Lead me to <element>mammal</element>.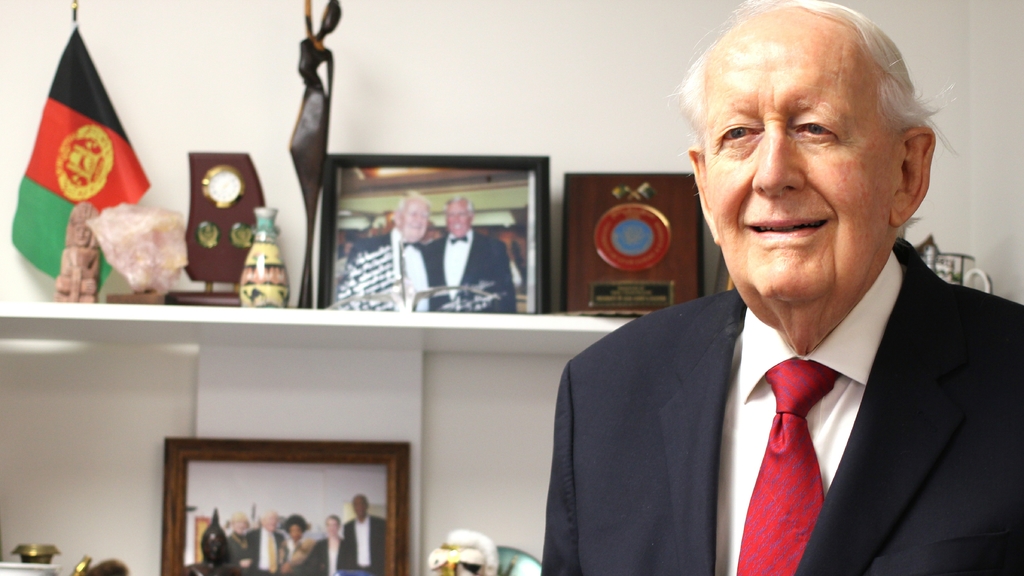
Lead to left=226, top=515, right=257, bottom=572.
